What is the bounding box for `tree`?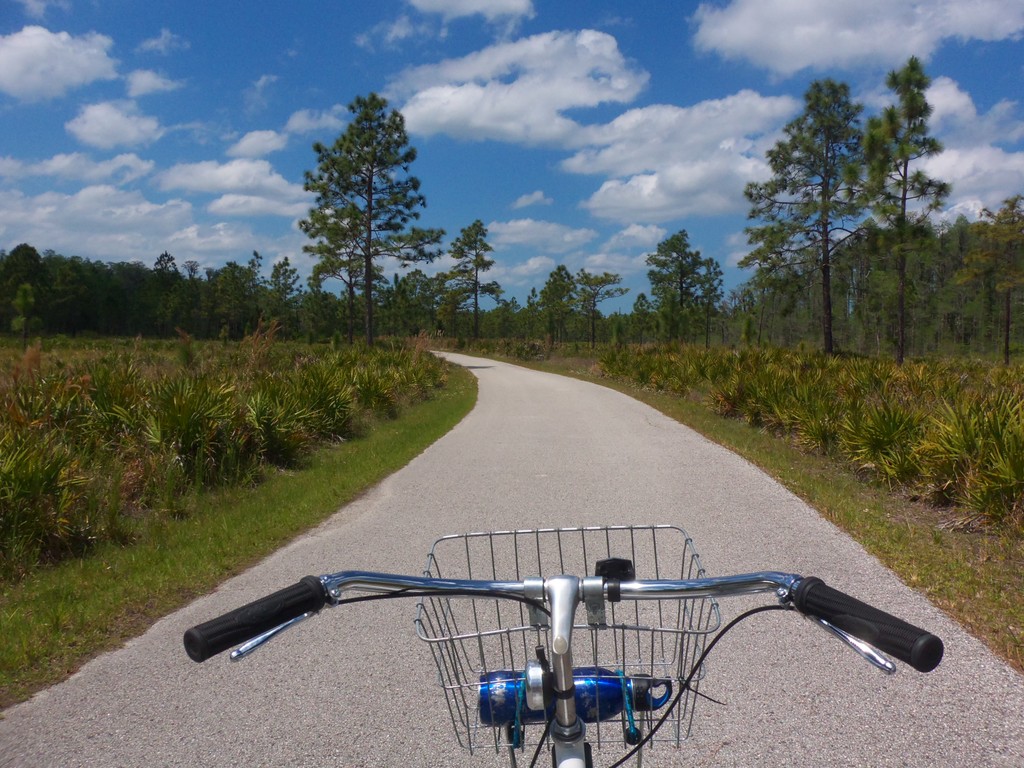
box(91, 237, 132, 337).
